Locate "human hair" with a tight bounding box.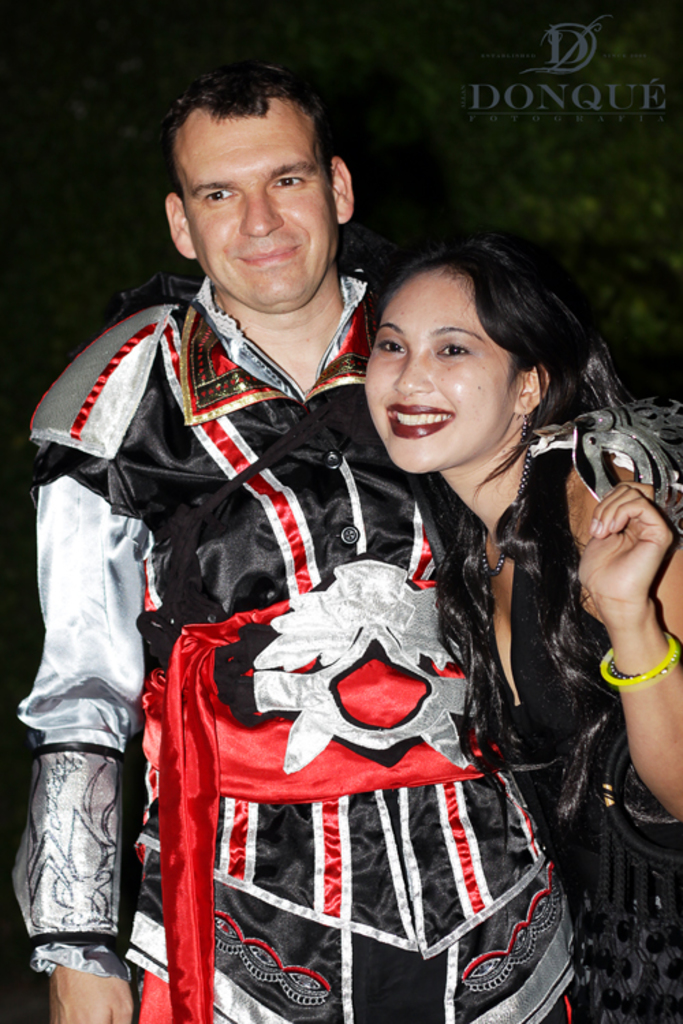
[158, 56, 325, 150].
